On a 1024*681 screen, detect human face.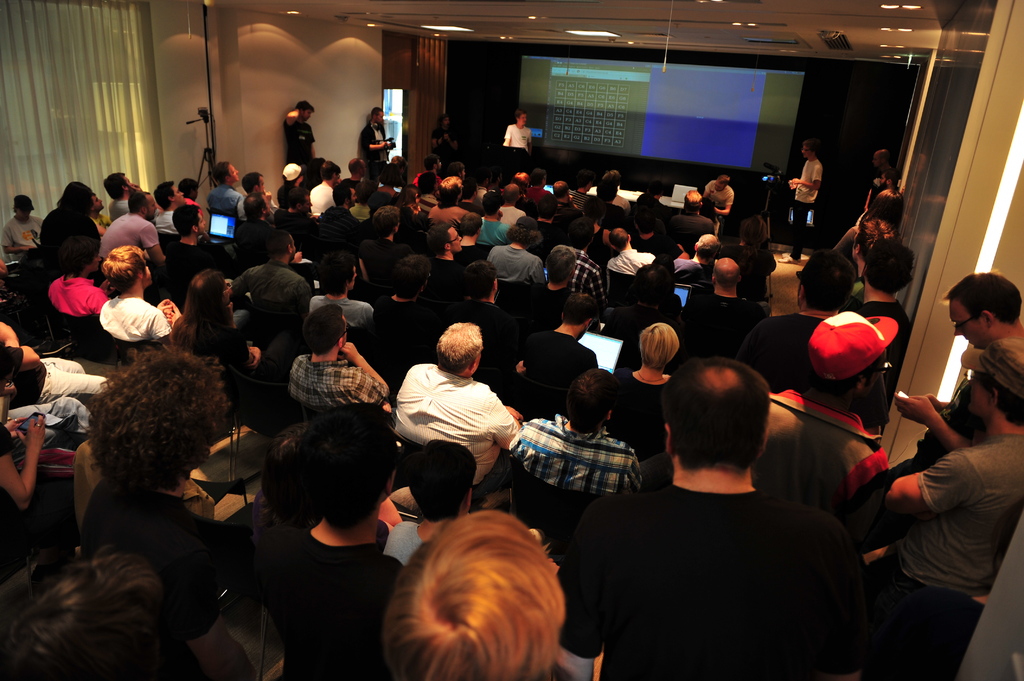
pyautogui.locateOnScreen(874, 151, 880, 164).
